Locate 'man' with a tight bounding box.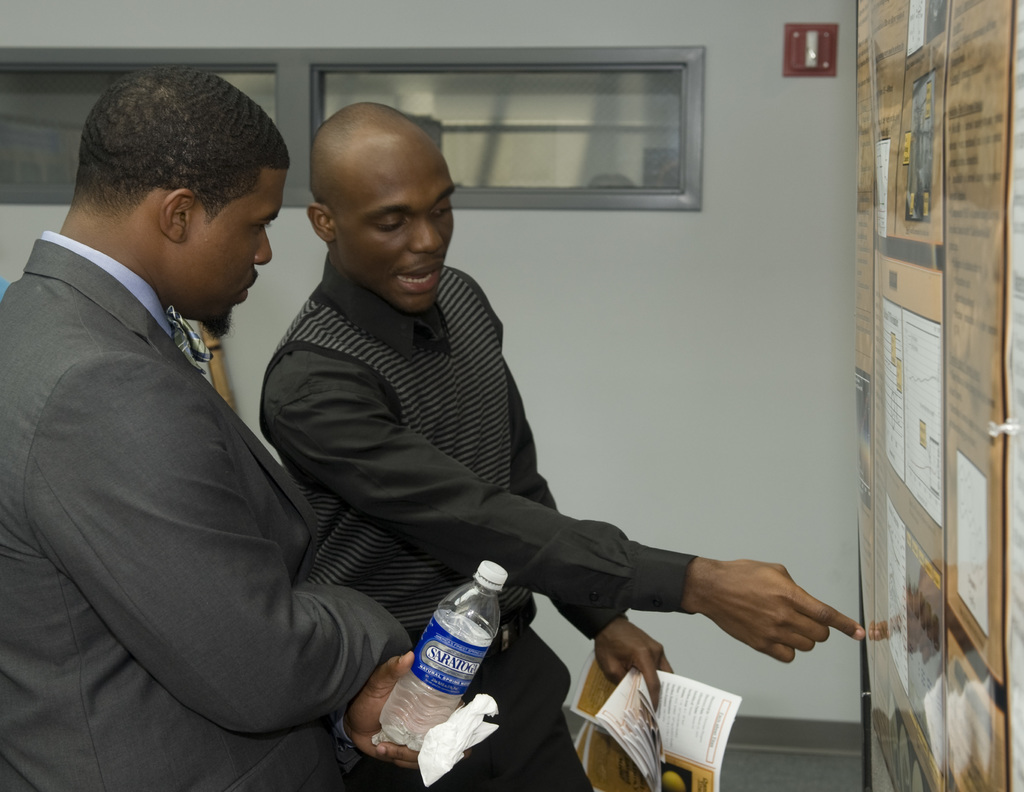
pyautogui.locateOnScreen(259, 101, 867, 791).
